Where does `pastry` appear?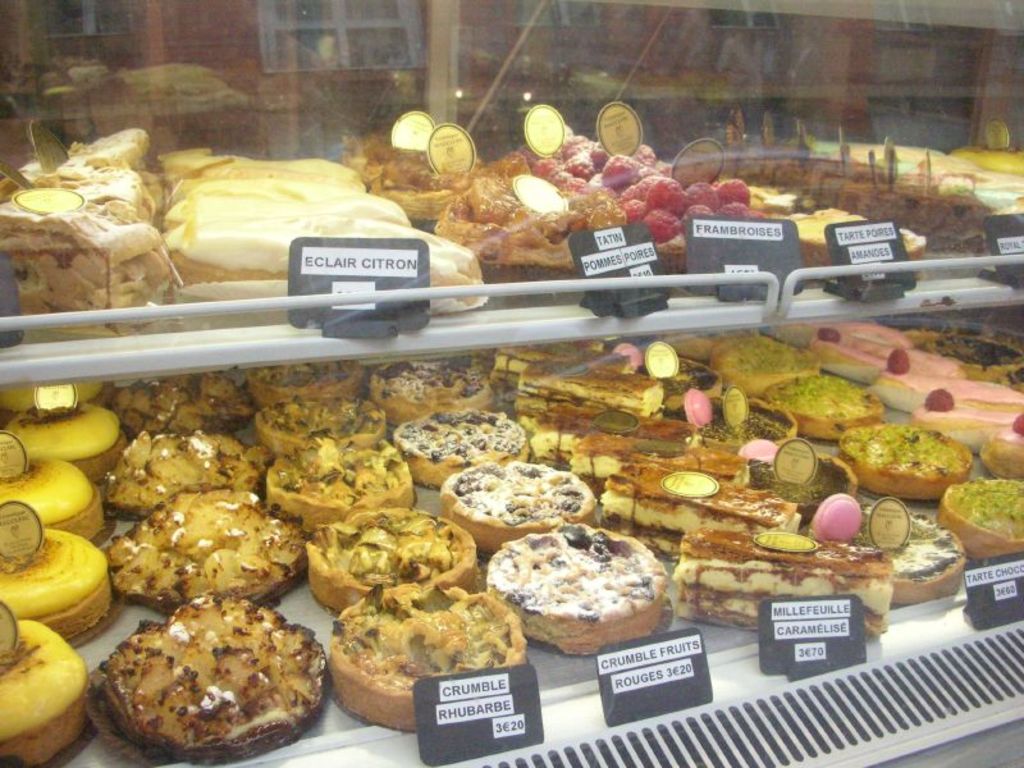
Appears at Rect(0, 426, 111, 548).
